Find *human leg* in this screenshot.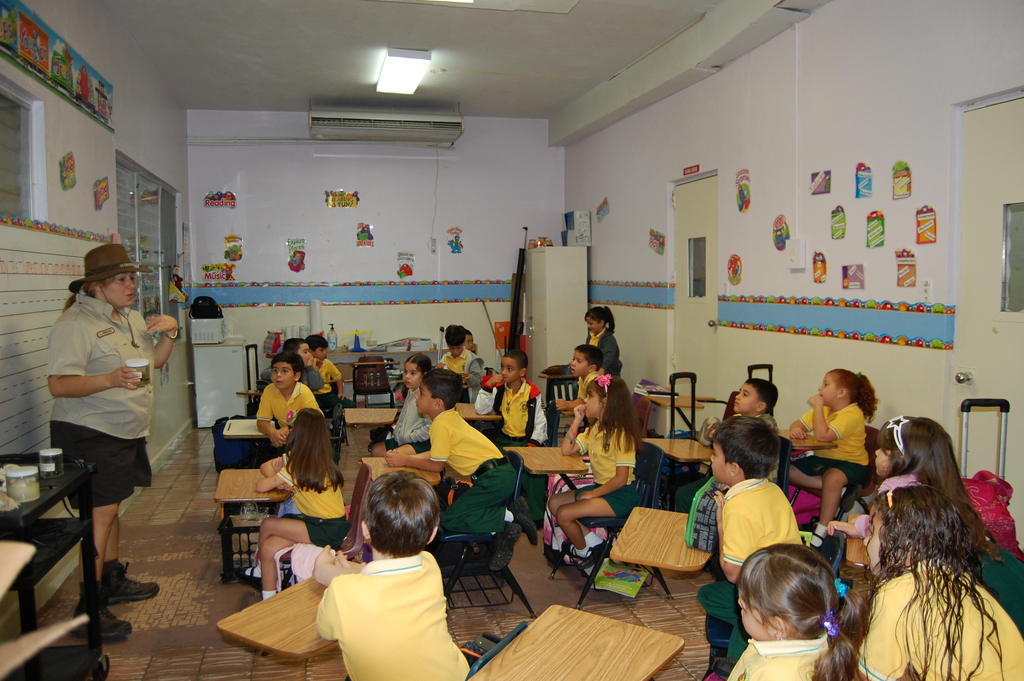
The bounding box for *human leg* is [left=517, top=440, right=543, bottom=527].
